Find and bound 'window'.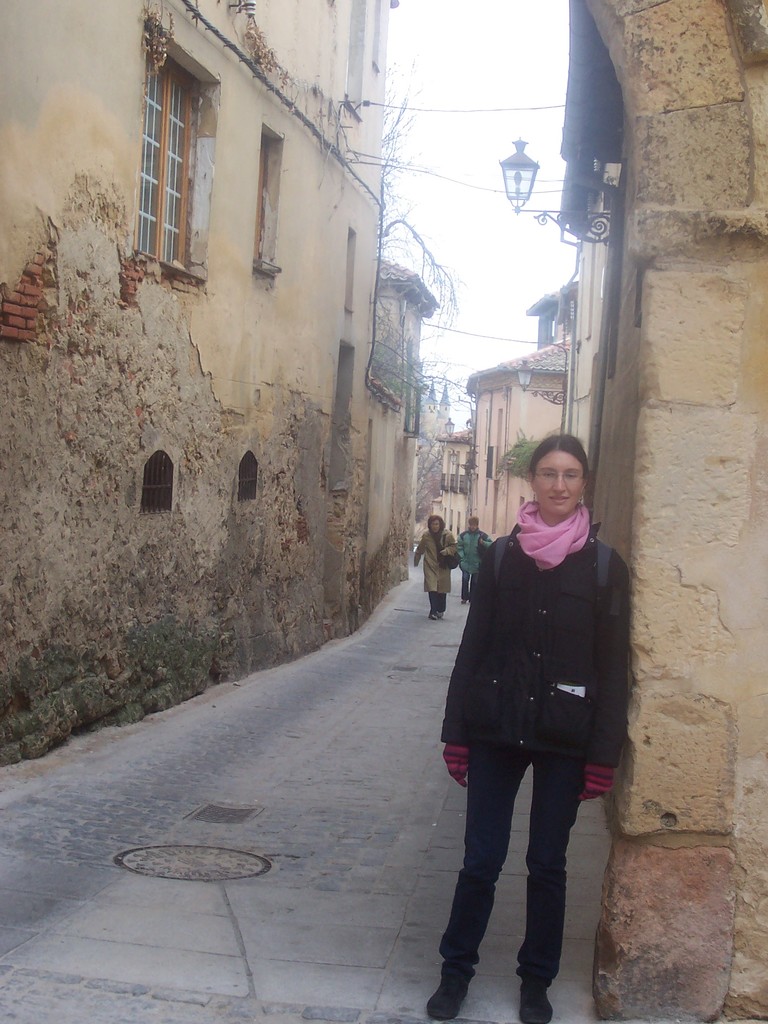
Bound: [132, 15, 221, 281].
